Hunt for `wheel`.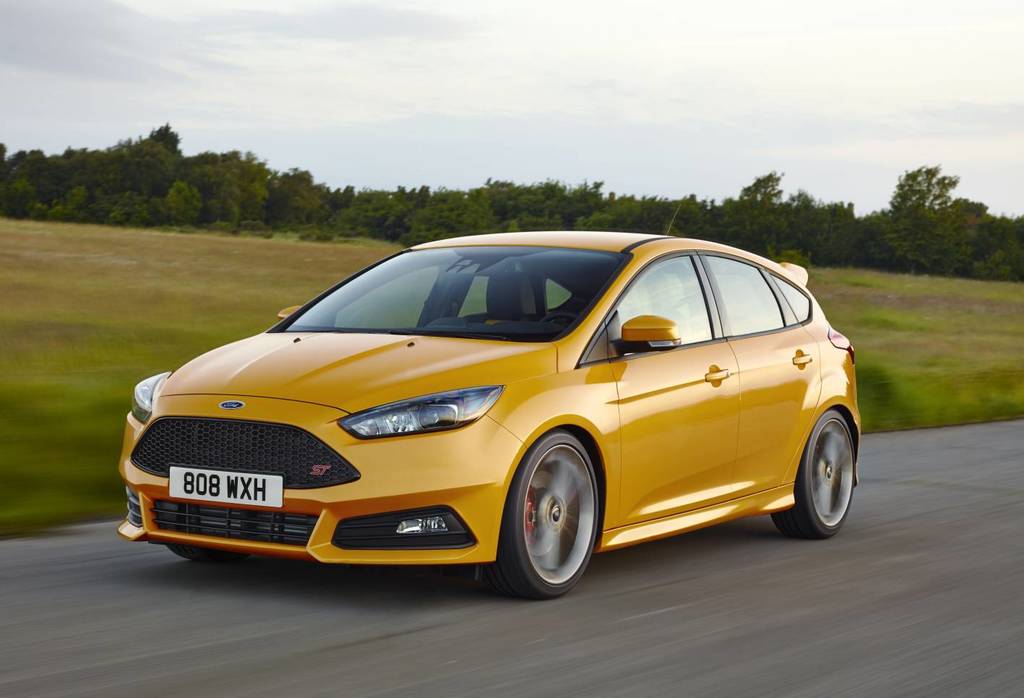
Hunted down at box=[503, 443, 608, 586].
